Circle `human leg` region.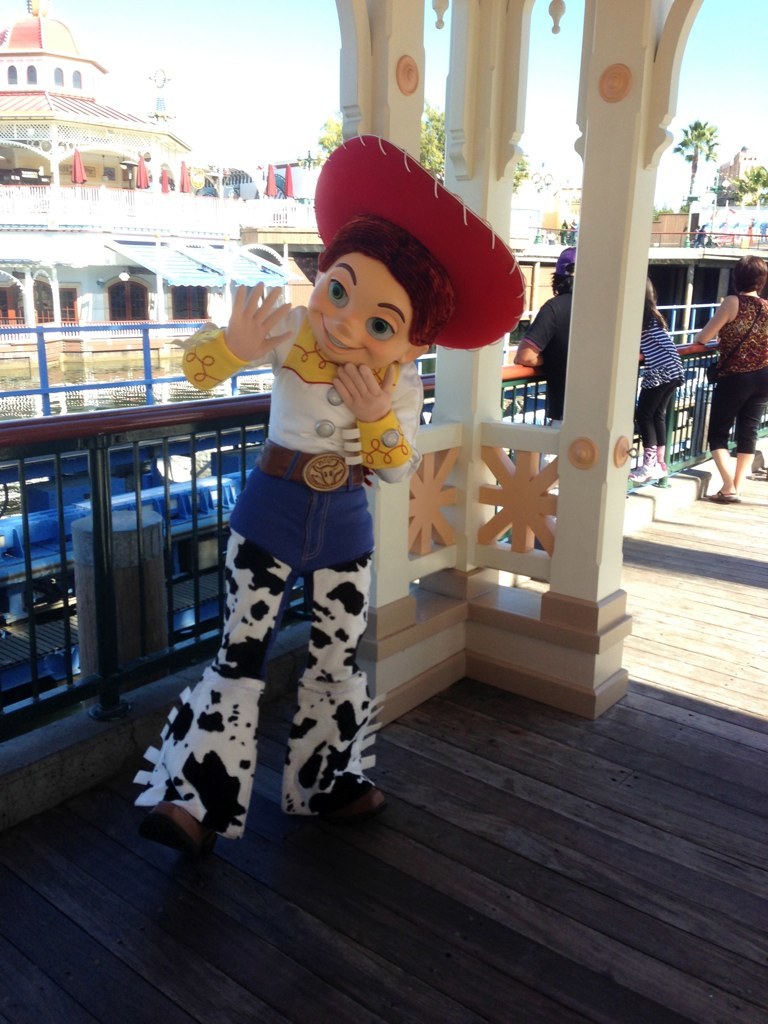
Region: Rect(283, 452, 388, 817).
